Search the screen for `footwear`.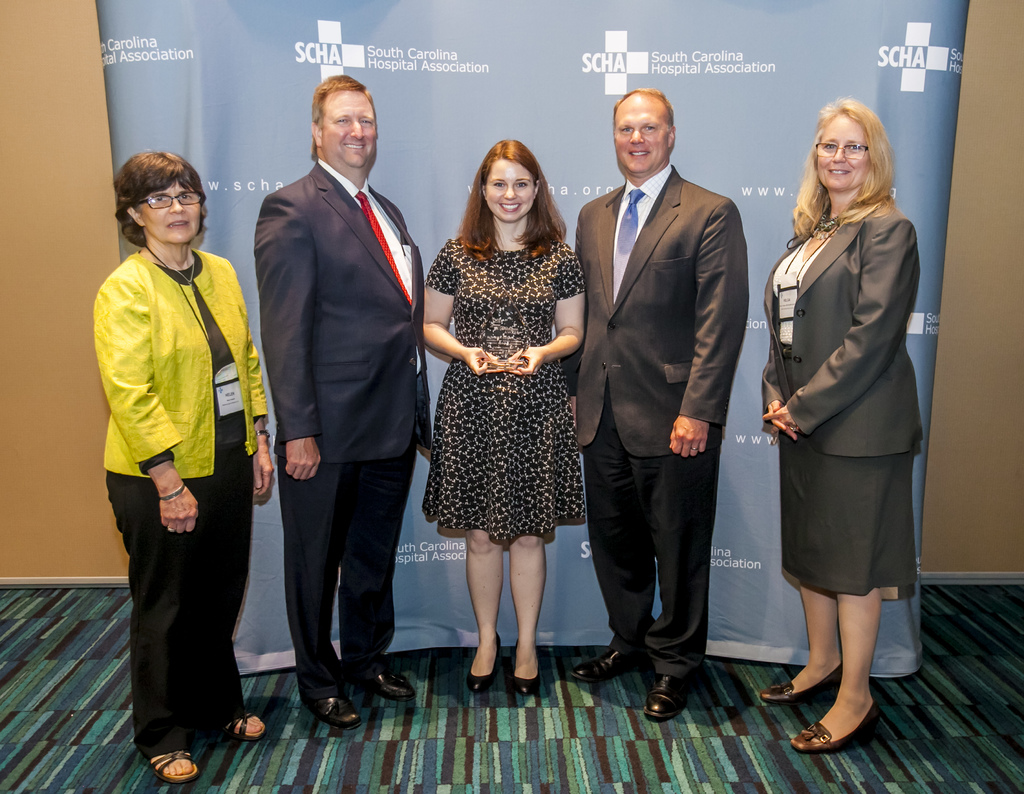
Found at (468,626,499,692).
